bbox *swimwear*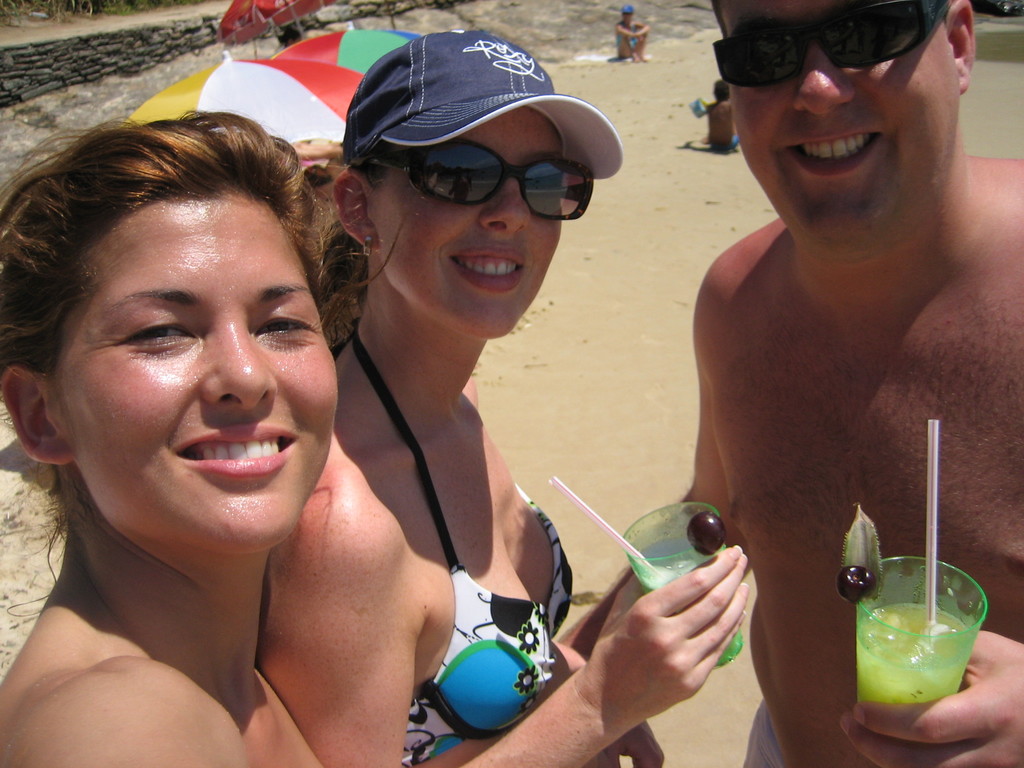
select_region(332, 322, 566, 767)
